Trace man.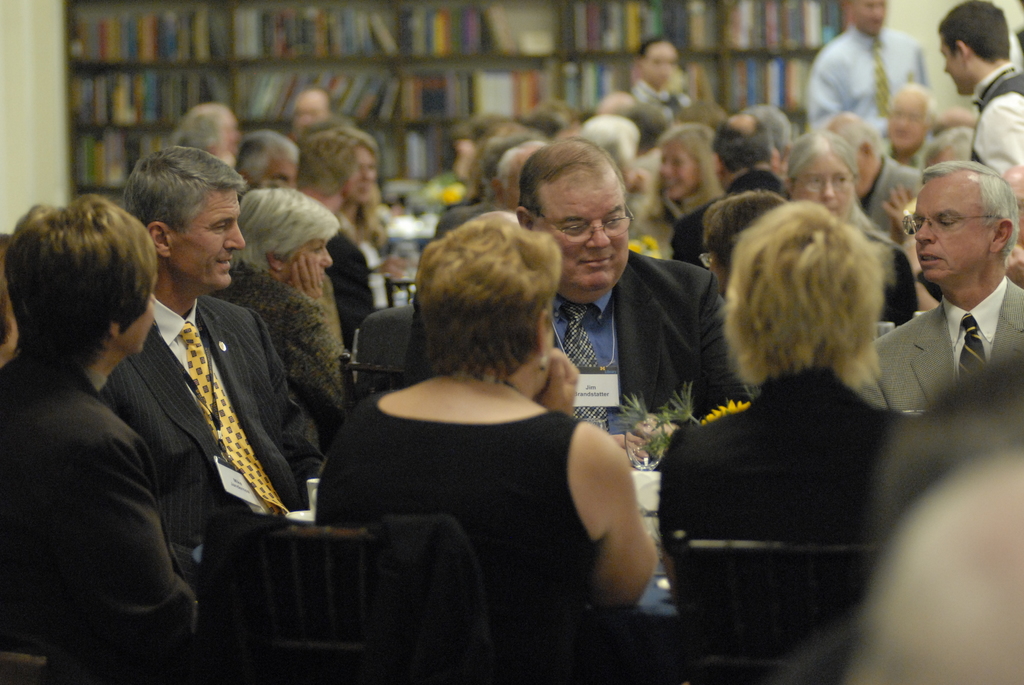
Traced to bbox=[193, 184, 358, 486].
